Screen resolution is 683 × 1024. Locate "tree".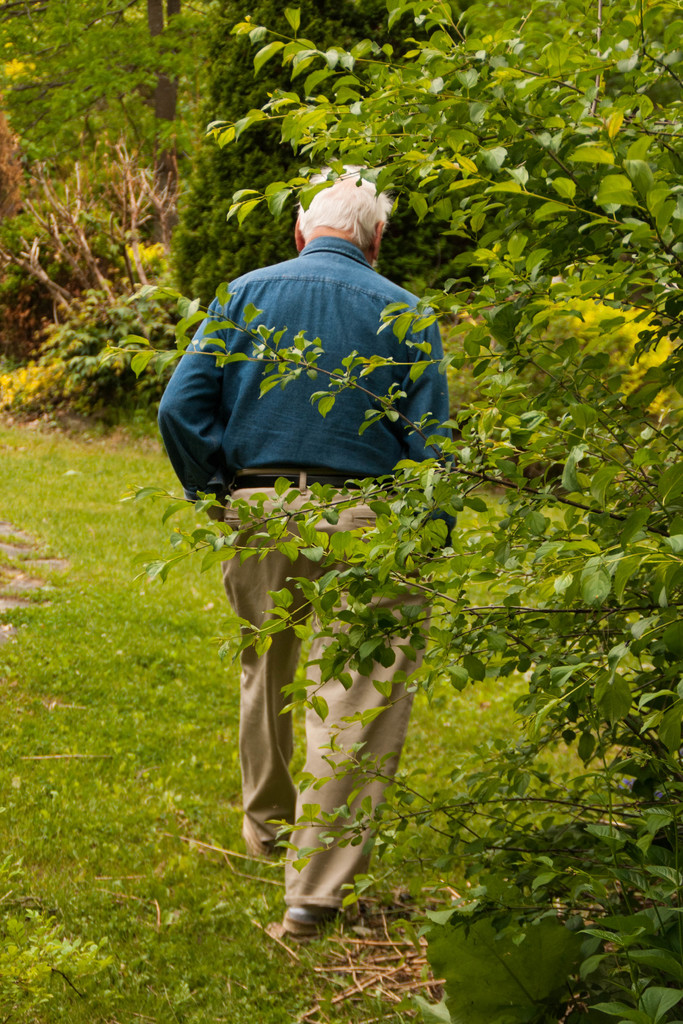
{"x1": 302, "y1": 0, "x2": 416, "y2": 265}.
